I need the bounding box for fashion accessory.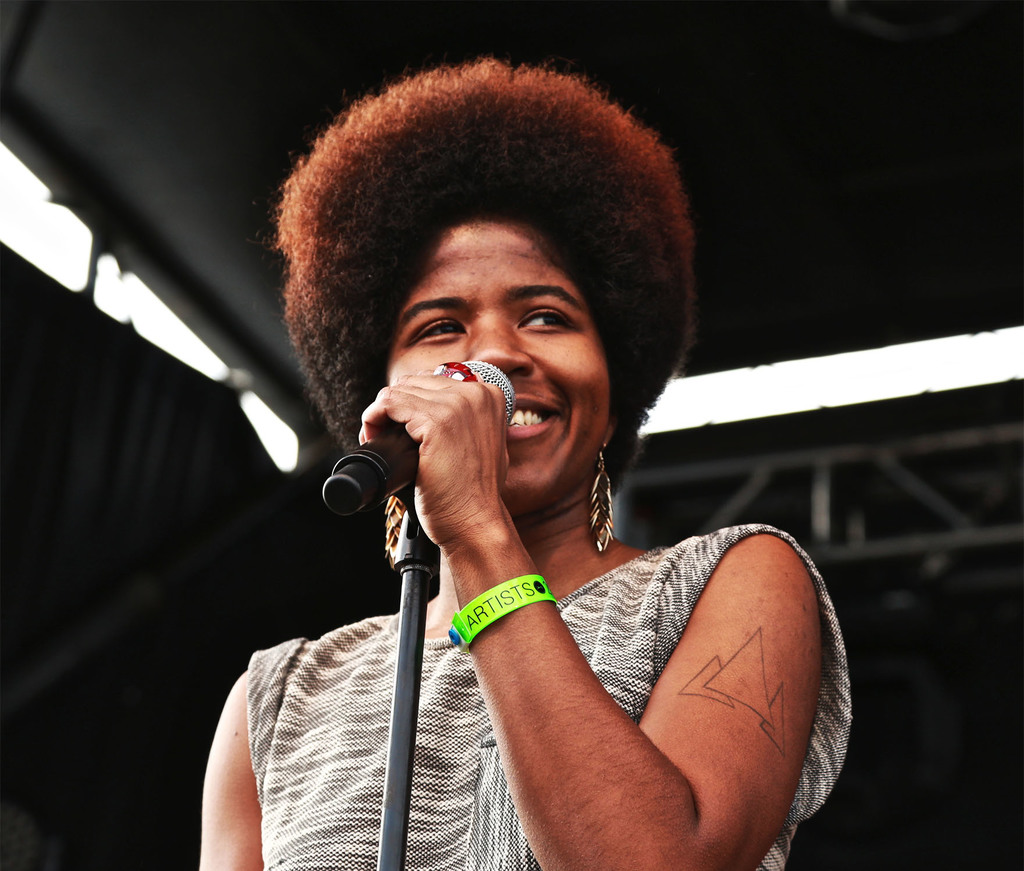
Here it is: {"left": 590, "top": 441, "right": 614, "bottom": 556}.
